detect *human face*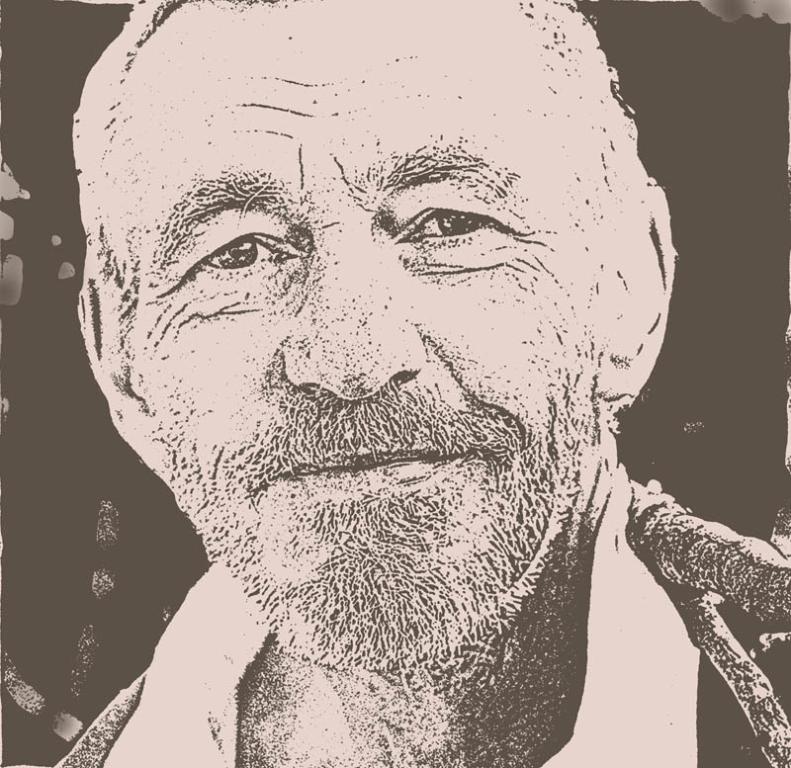
pyautogui.locateOnScreen(114, 14, 652, 627)
